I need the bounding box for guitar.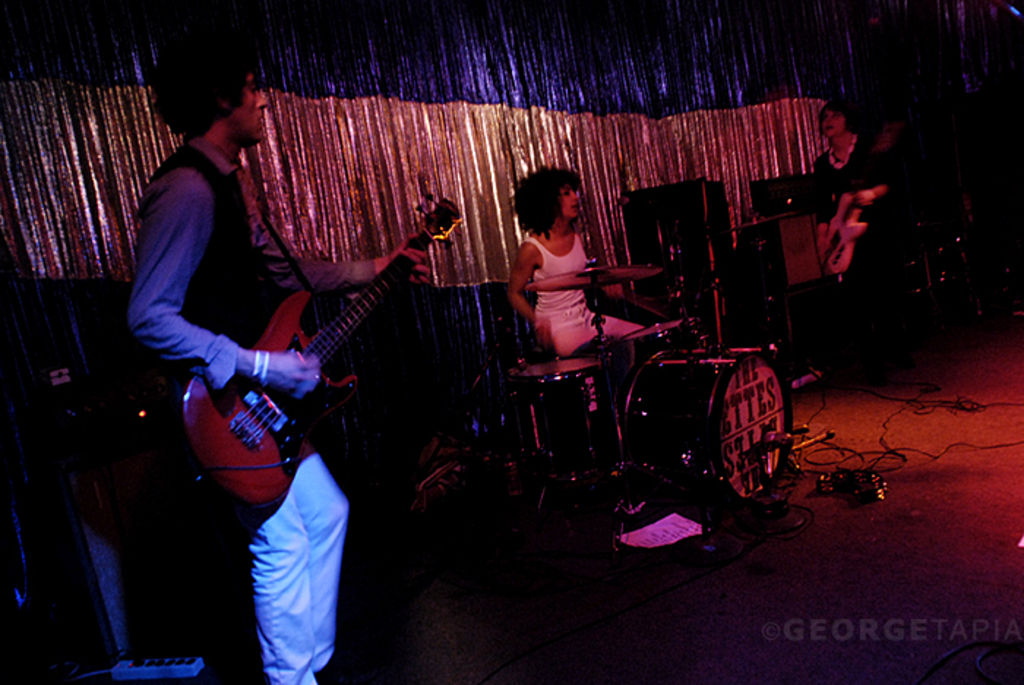
Here it is: bbox=[809, 190, 882, 274].
